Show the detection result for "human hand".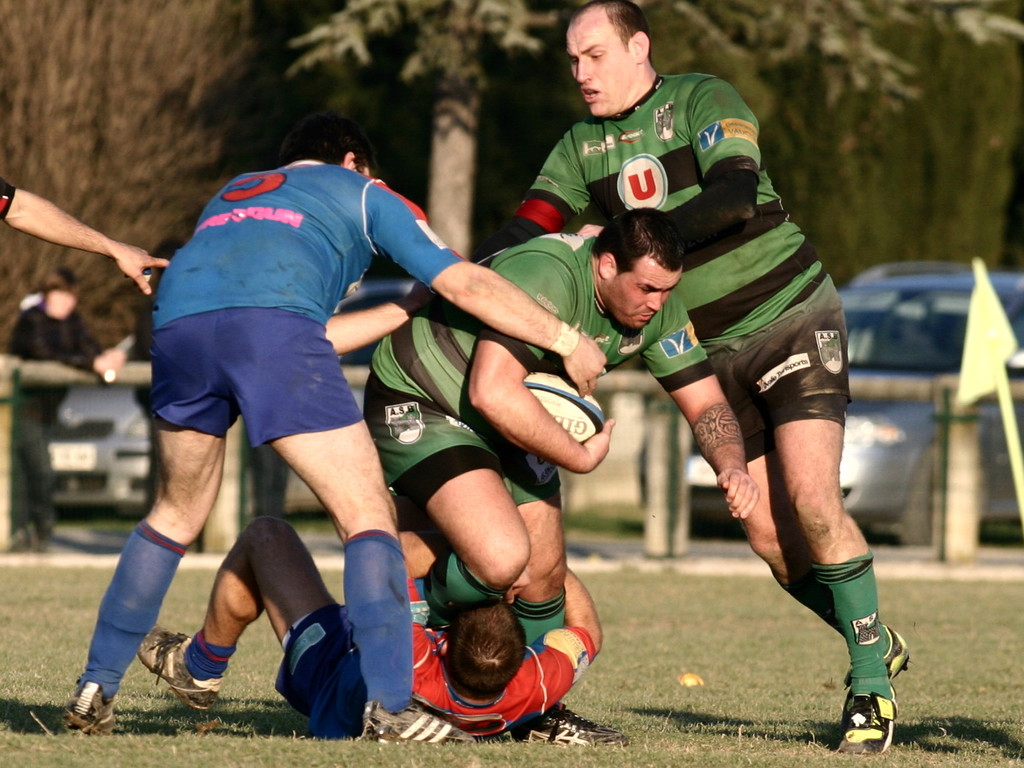
{"x1": 580, "y1": 419, "x2": 614, "y2": 473}.
